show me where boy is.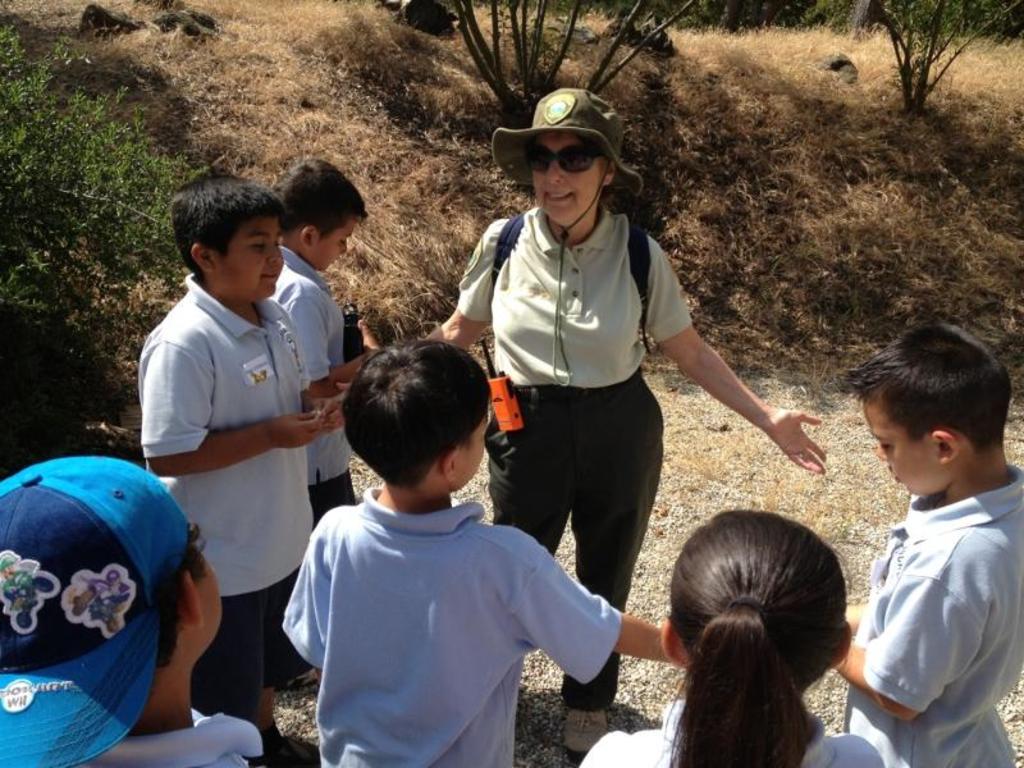
boy is at detection(268, 165, 375, 521).
